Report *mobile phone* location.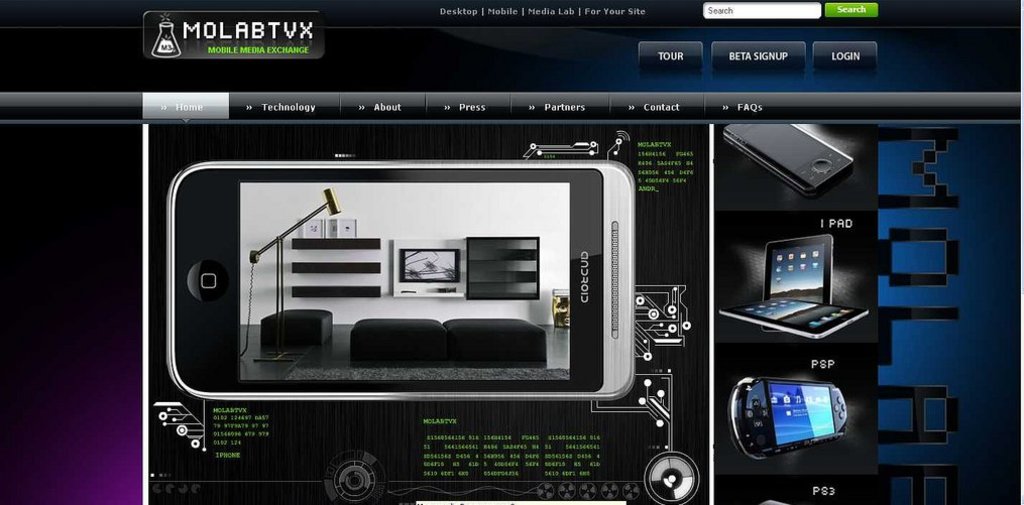
Report: bbox=[724, 122, 856, 194].
